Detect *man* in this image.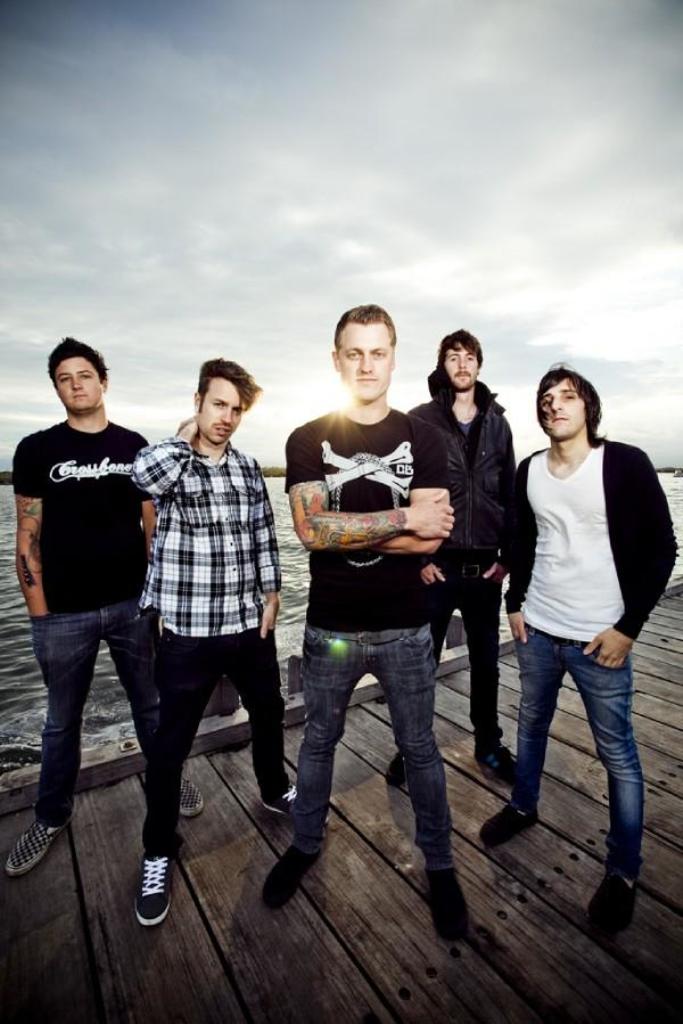
Detection: detection(132, 360, 319, 941).
